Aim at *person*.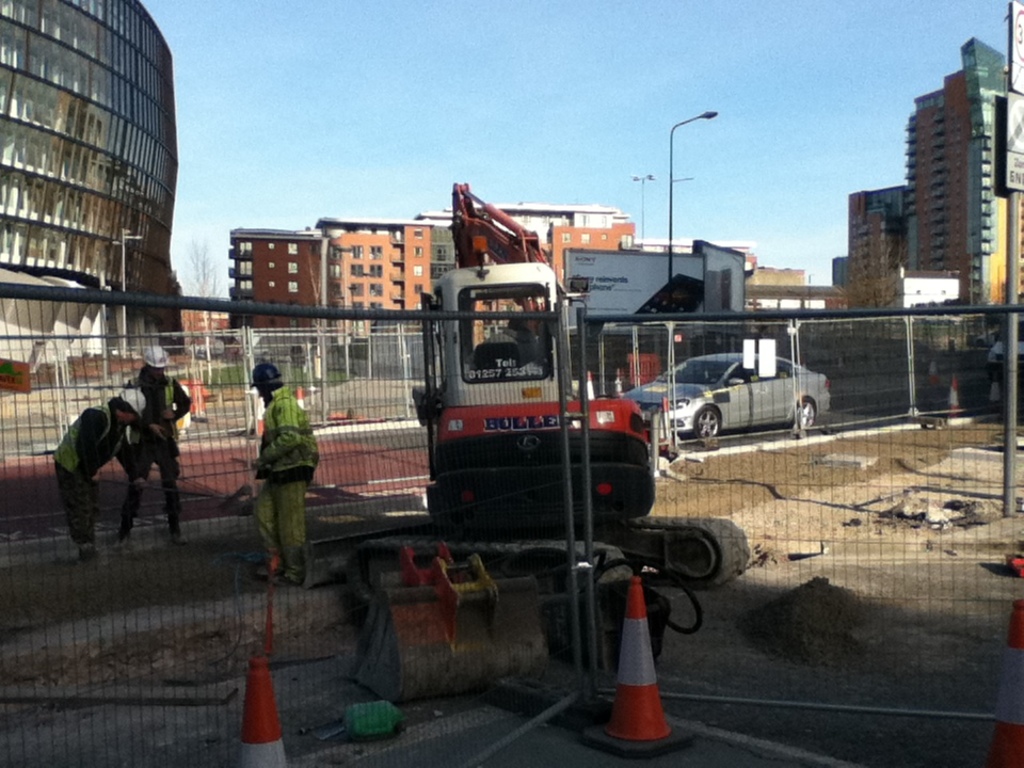
Aimed at detection(49, 383, 156, 558).
